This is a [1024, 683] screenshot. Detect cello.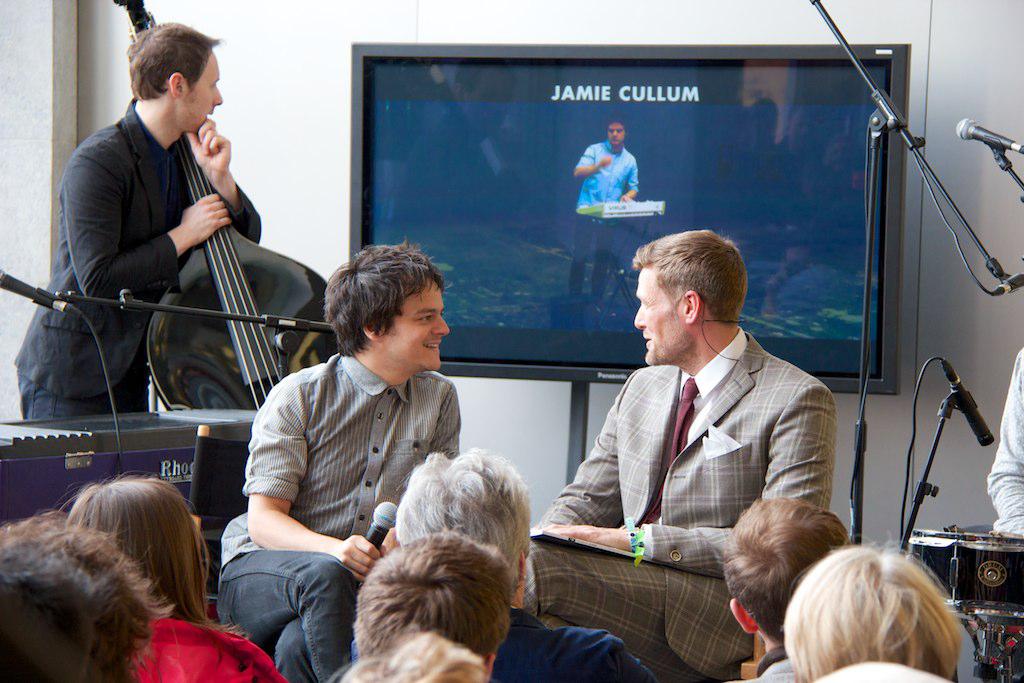
[left=106, top=0, right=327, bottom=409].
